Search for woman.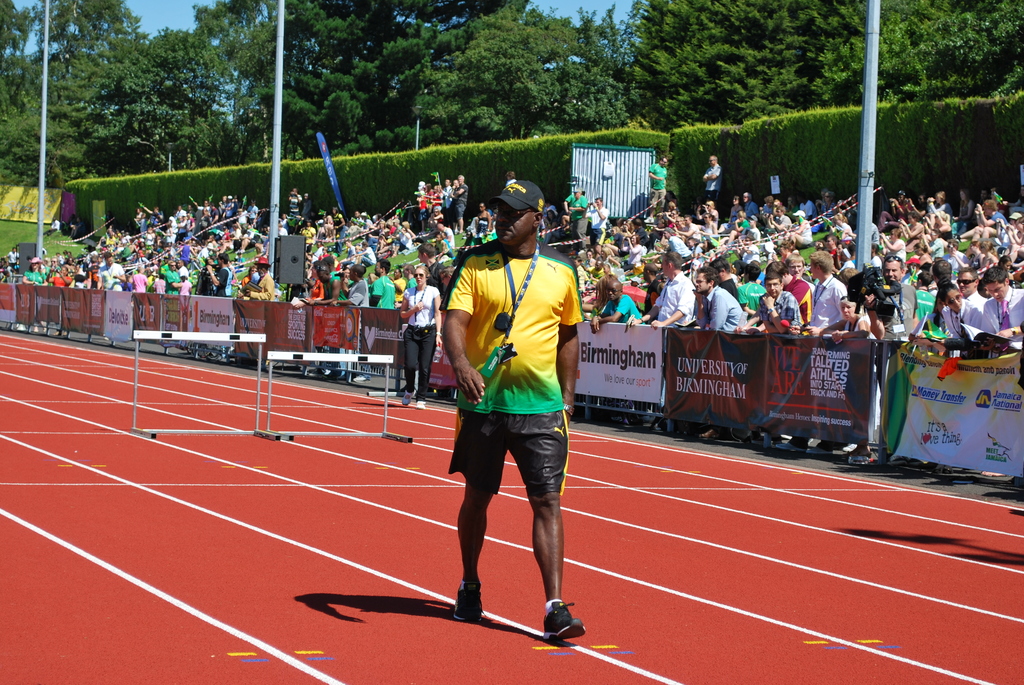
Found at {"x1": 262, "y1": 223, "x2": 271, "y2": 242}.
